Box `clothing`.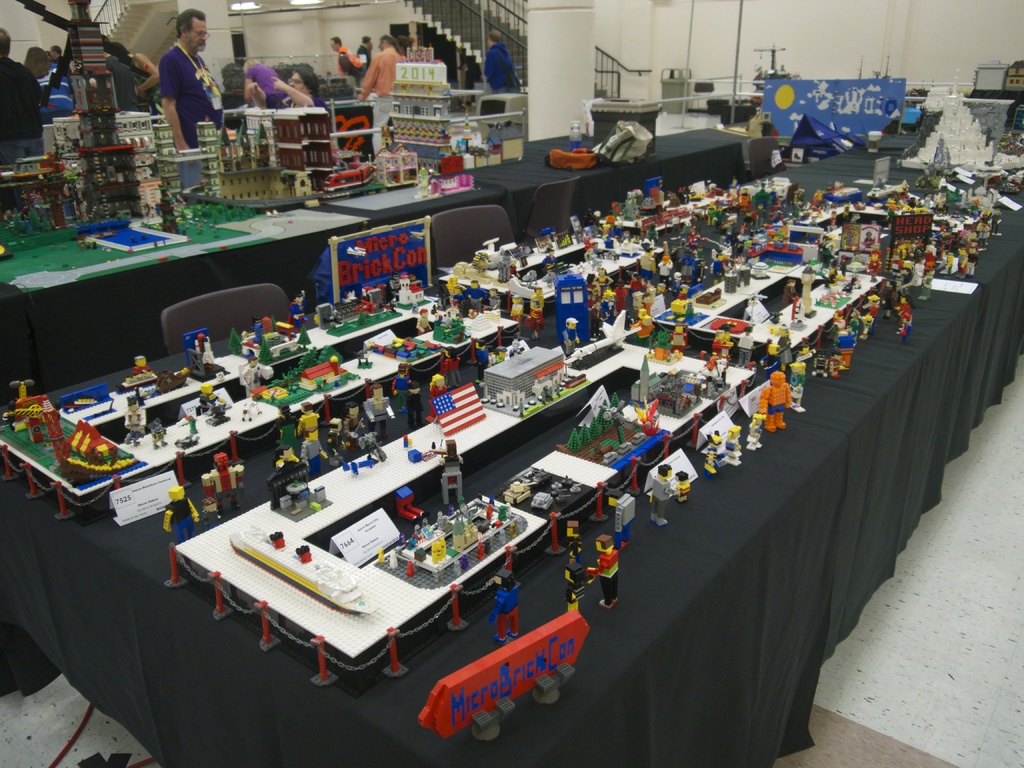
bbox(324, 422, 354, 456).
